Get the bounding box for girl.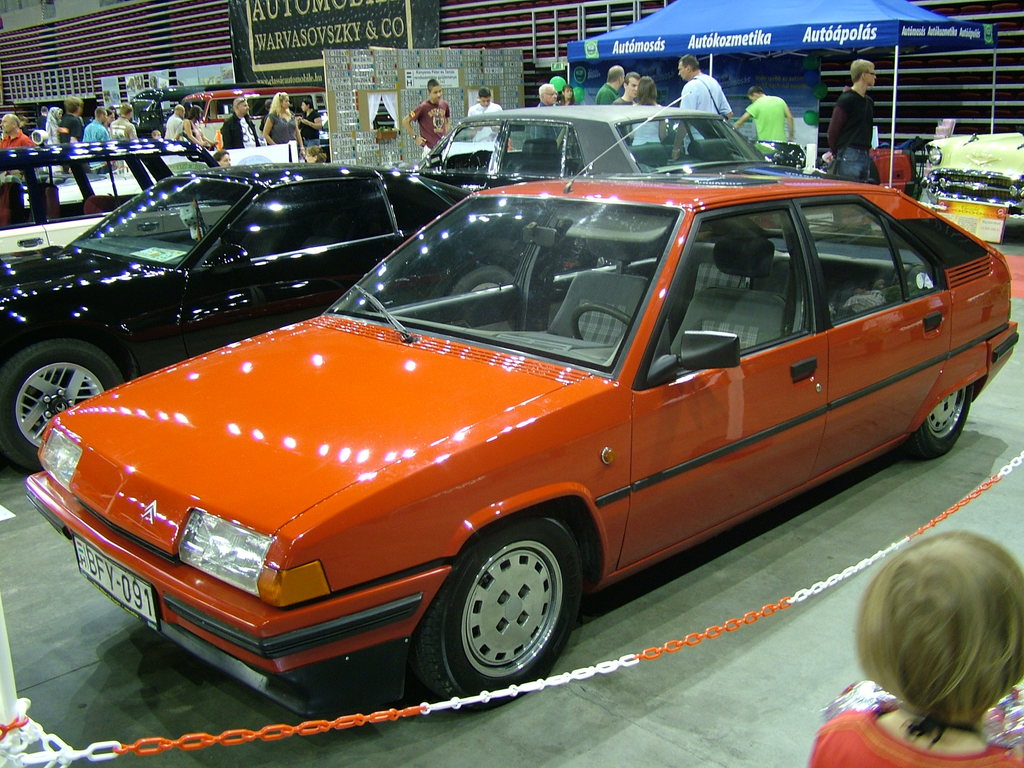
bbox(262, 93, 303, 161).
